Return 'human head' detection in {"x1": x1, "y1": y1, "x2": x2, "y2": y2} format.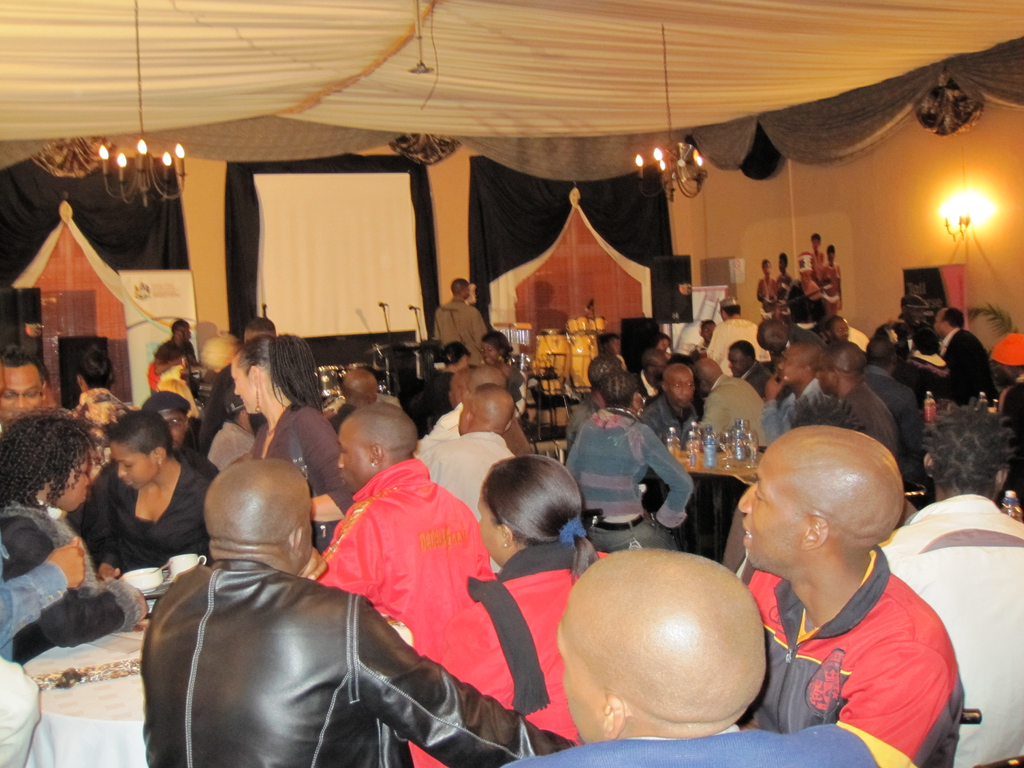
{"x1": 642, "y1": 349, "x2": 668, "y2": 377}.
